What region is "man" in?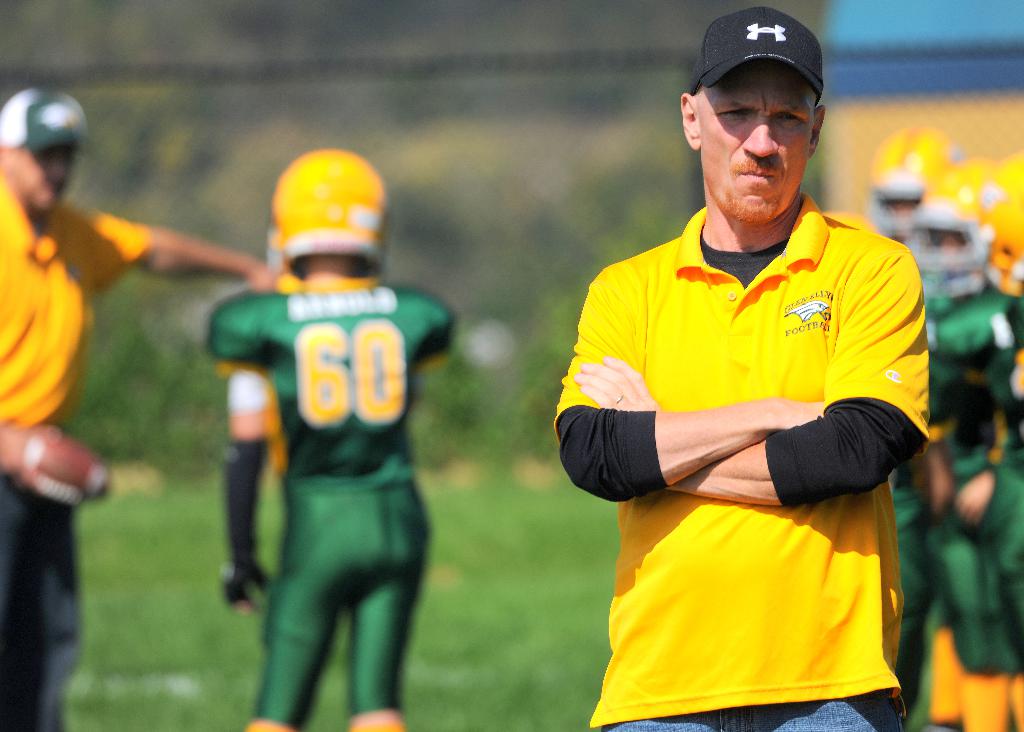
(558, 12, 943, 731).
